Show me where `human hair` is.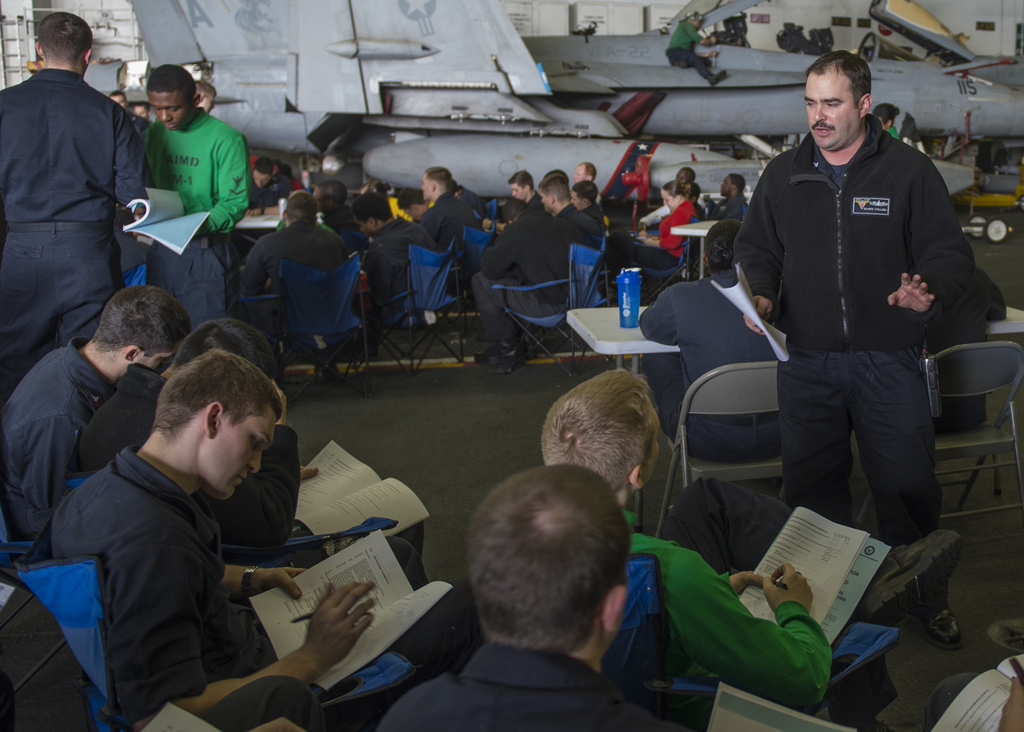
`human hair` is at box=[93, 286, 191, 354].
